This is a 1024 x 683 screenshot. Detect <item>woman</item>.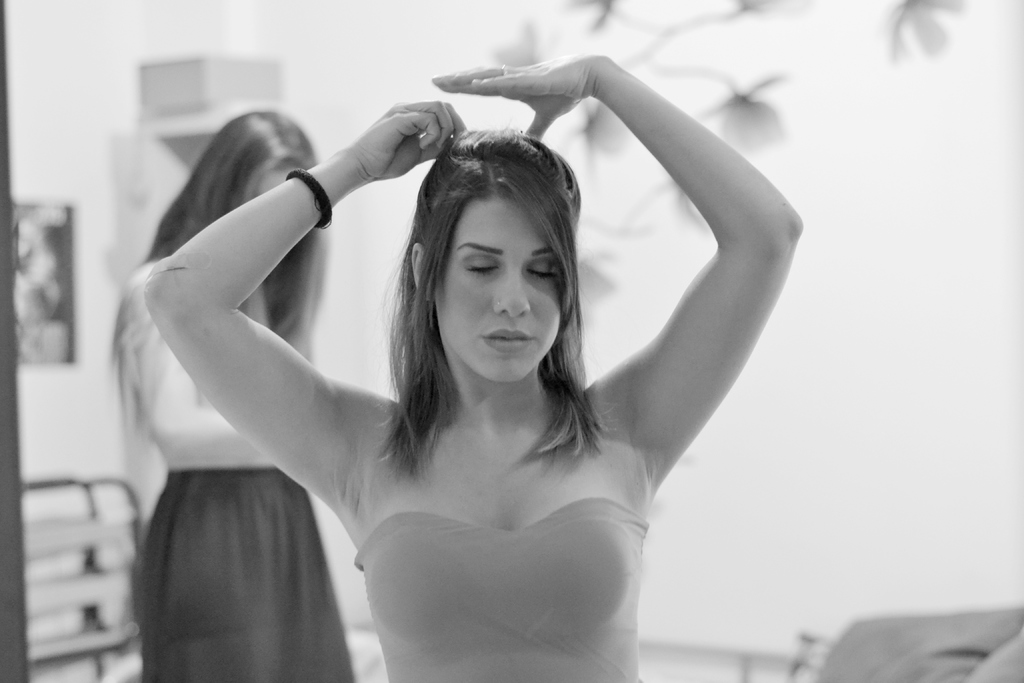
x1=109, y1=106, x2=358, y2=682.
